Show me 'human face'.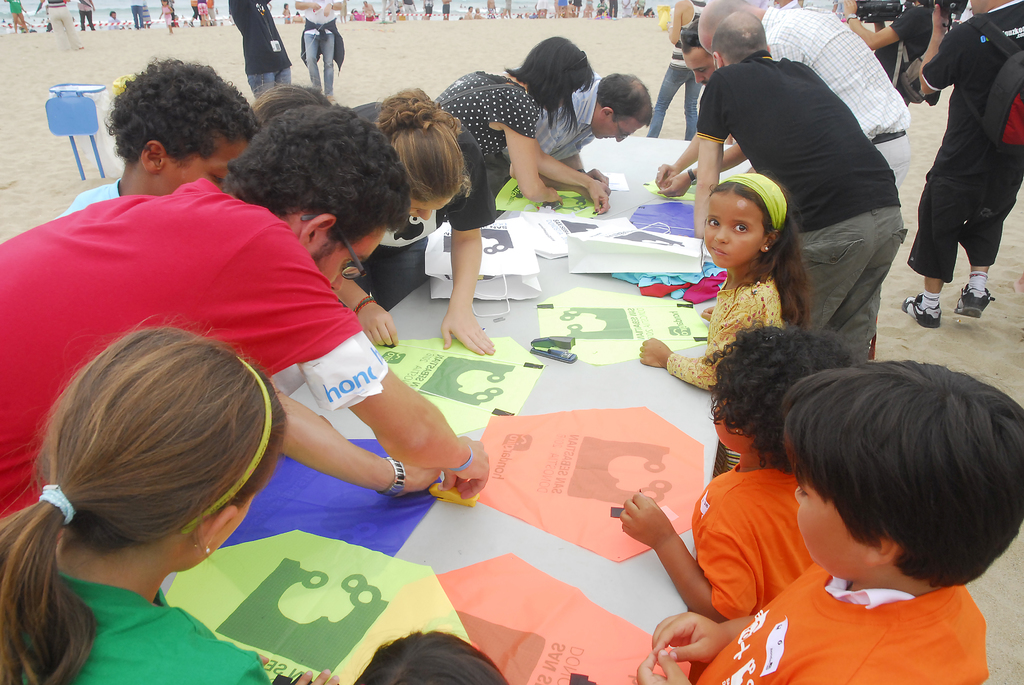
'human face' is here: 706/399/744/450.
